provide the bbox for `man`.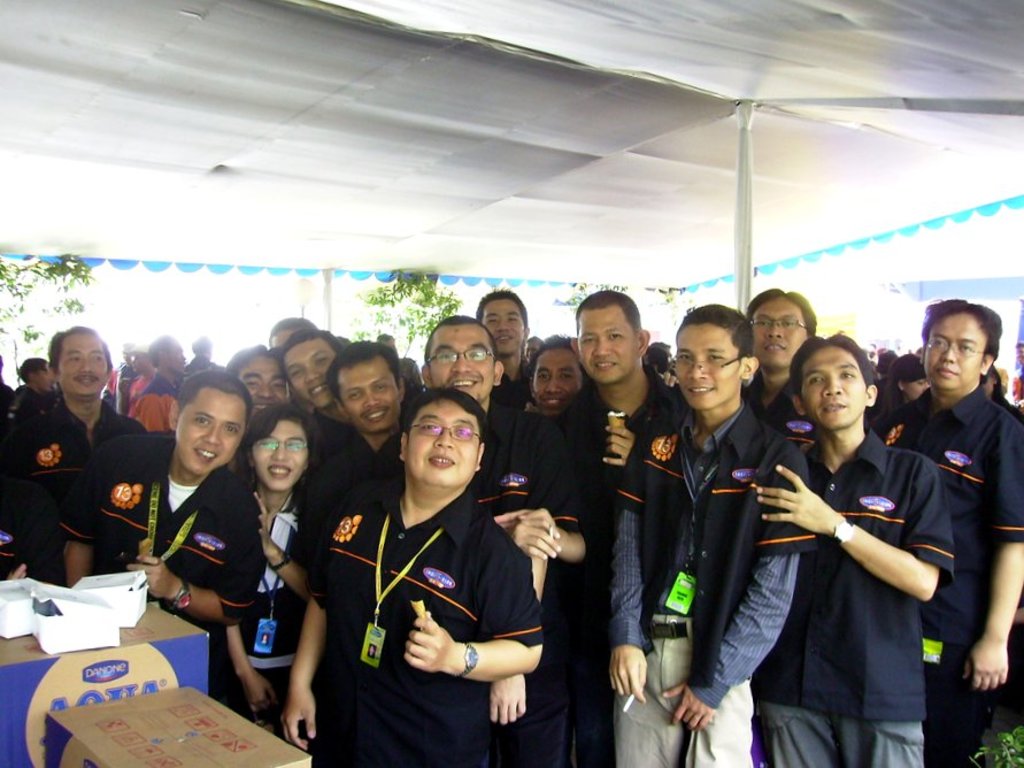
[118, 335, 187, 436].
